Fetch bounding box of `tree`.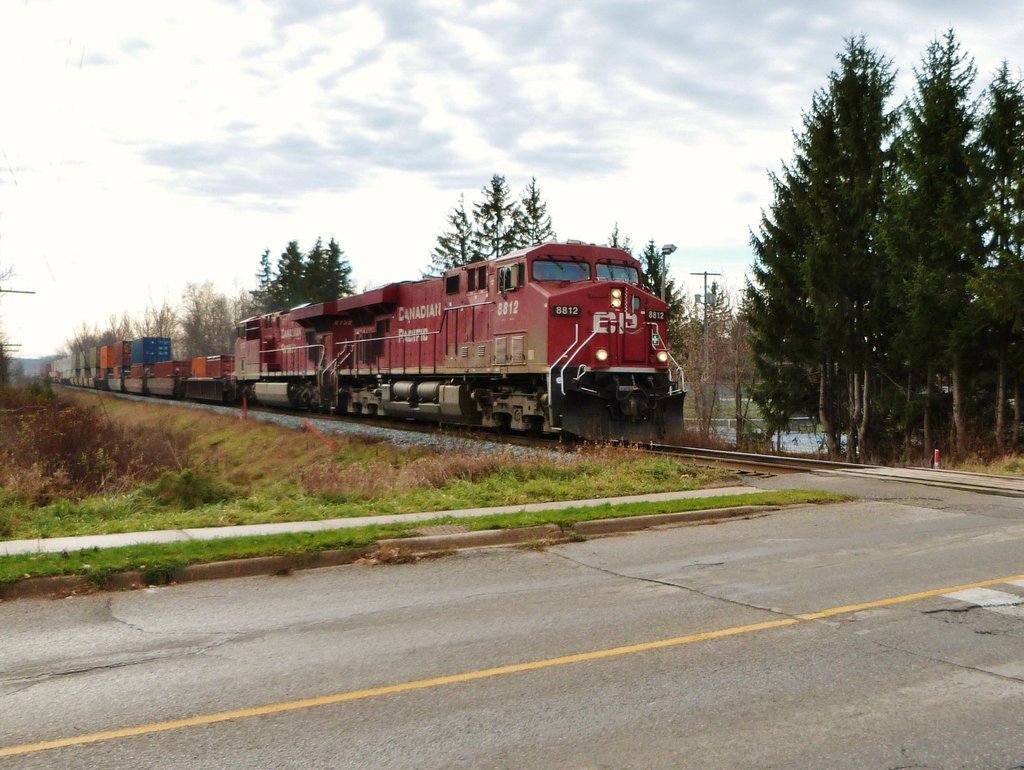
Bbox: {"x1": 632, "y1": 233, "x2": 683, "y2": 368}.
